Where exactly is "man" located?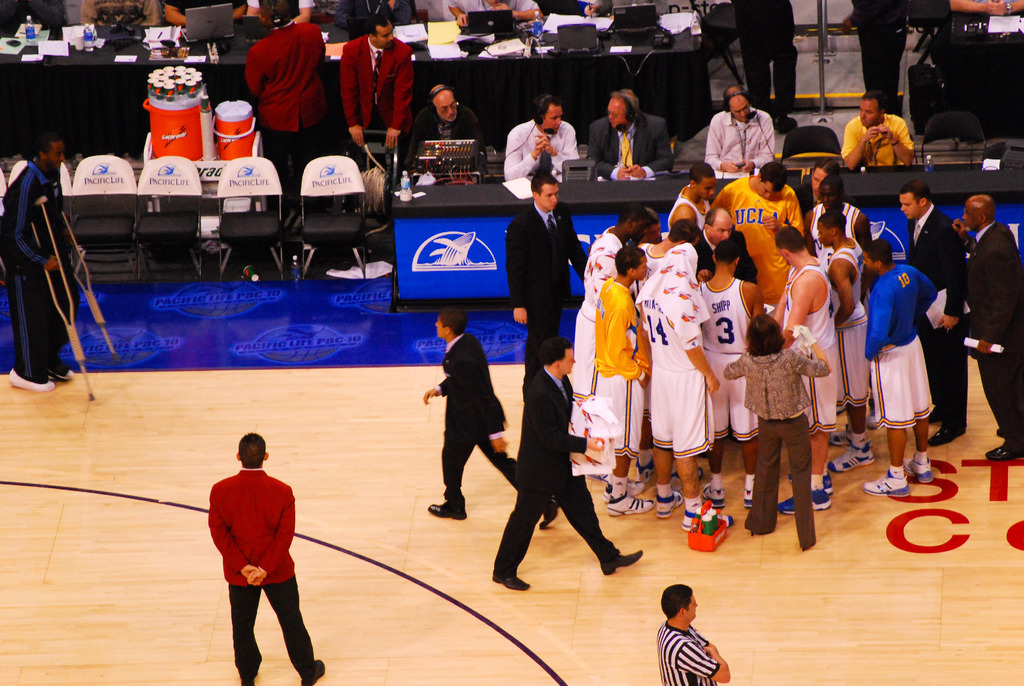
Its bounding box is box(580, 72, 673, 180).
